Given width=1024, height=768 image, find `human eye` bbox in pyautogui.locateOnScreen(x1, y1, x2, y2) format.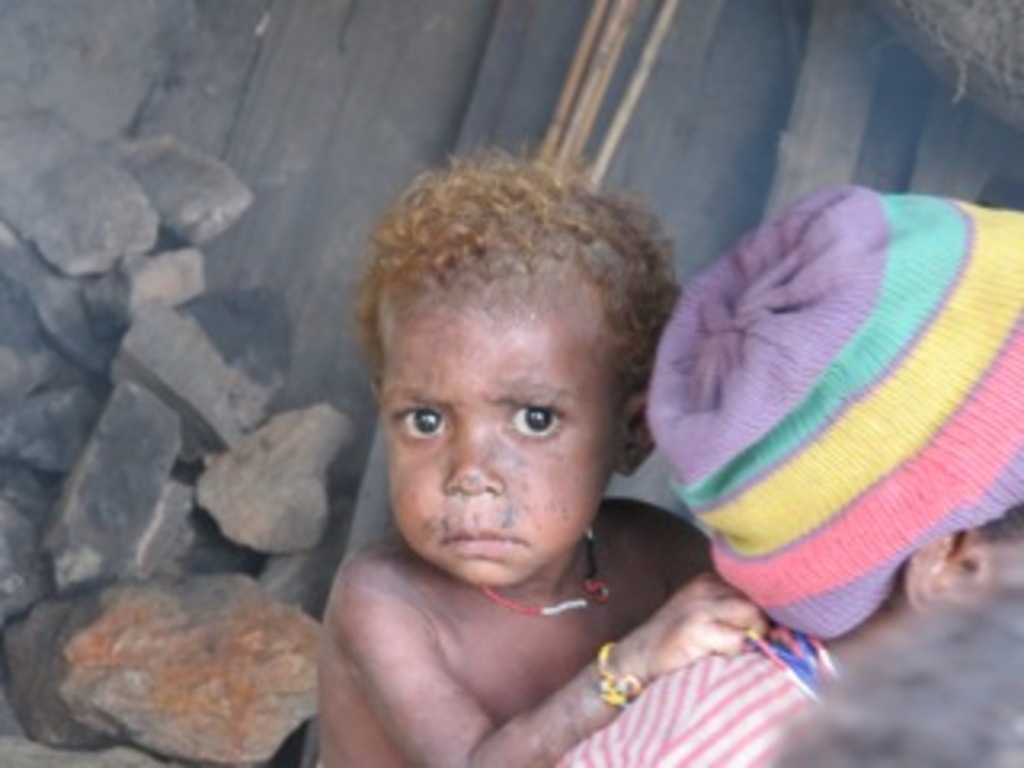
pyautogui.locateOnScreen(502, 403, 570, 445).
